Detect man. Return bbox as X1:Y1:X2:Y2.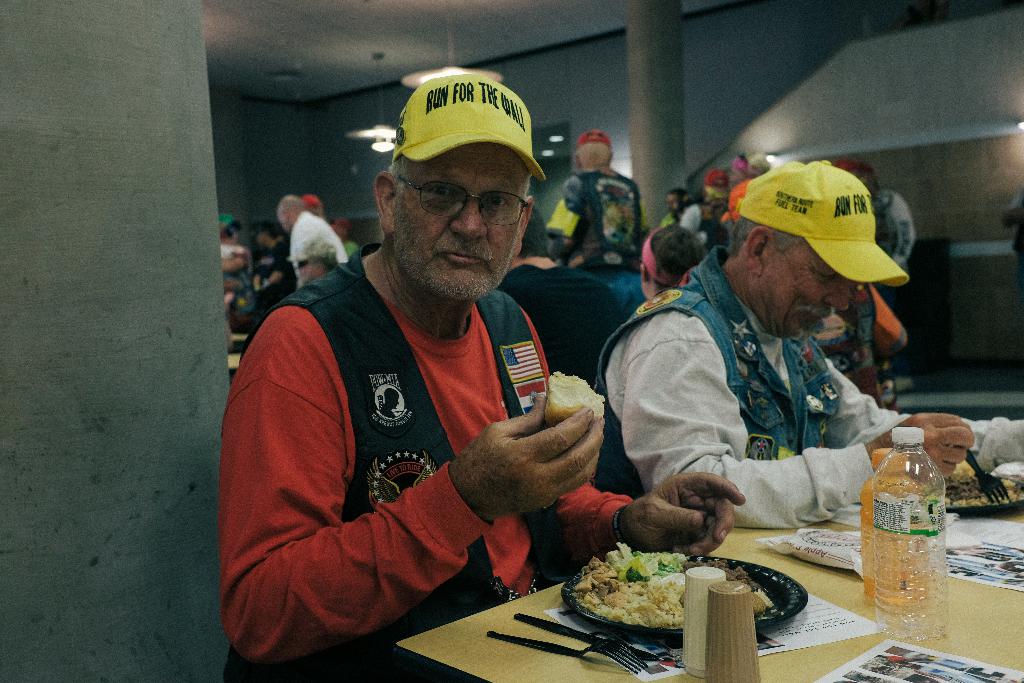
223:65:749:682.
